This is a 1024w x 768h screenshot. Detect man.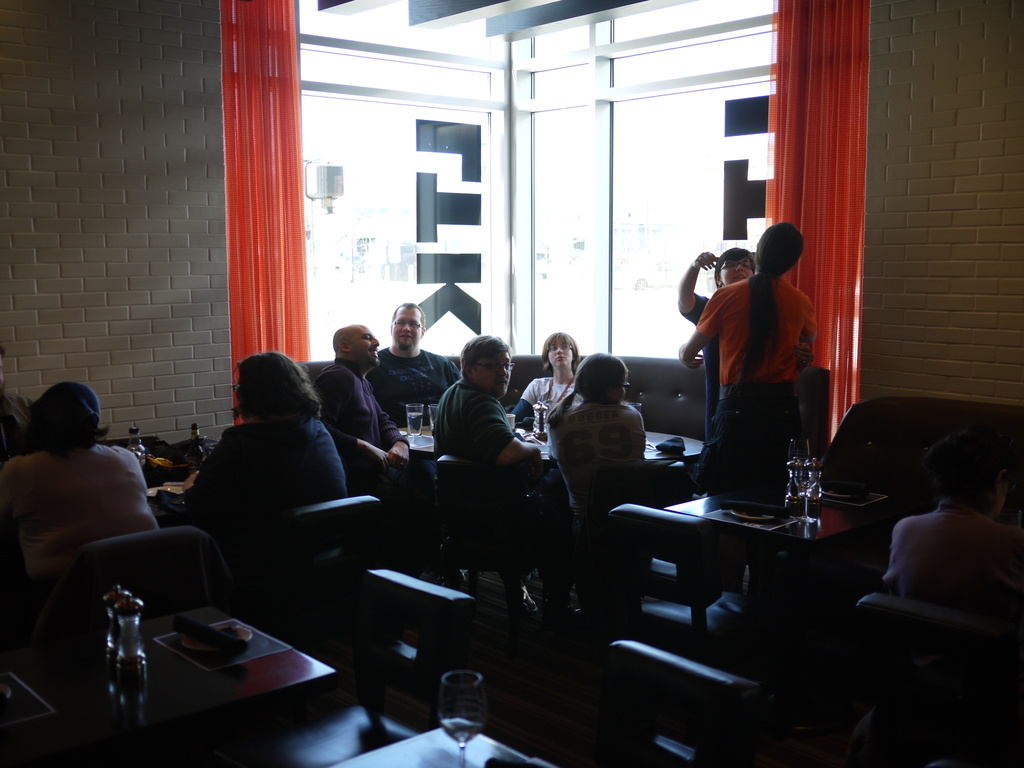
365,307,464,440.
